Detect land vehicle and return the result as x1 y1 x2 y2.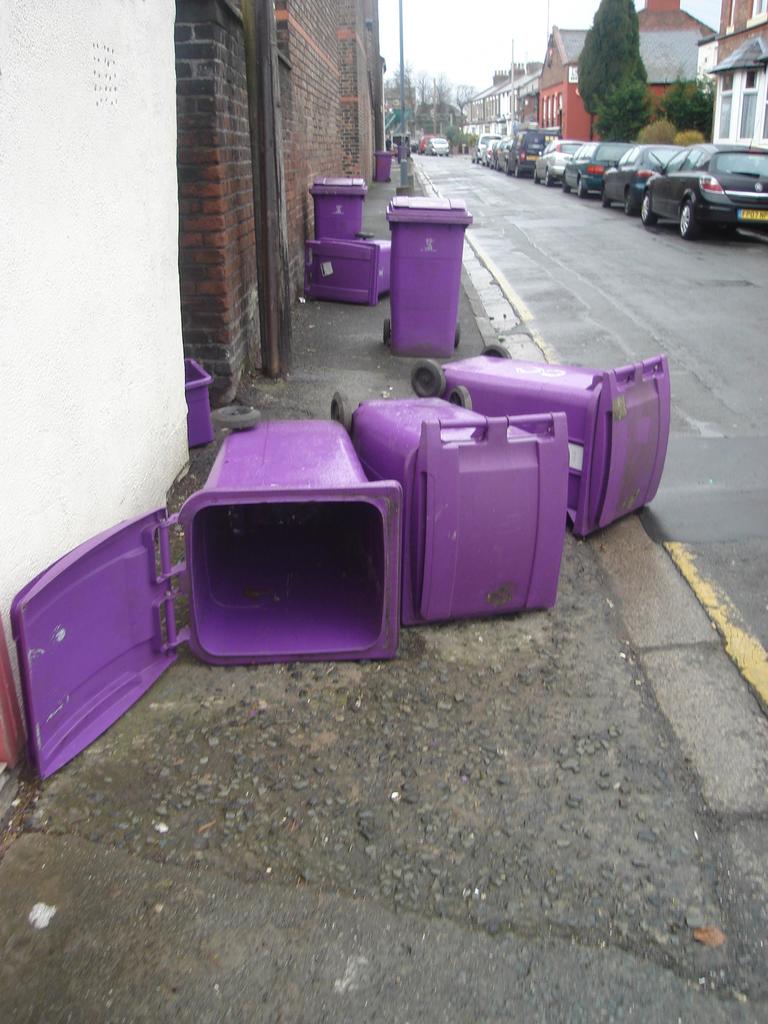
560 141 636 198.
